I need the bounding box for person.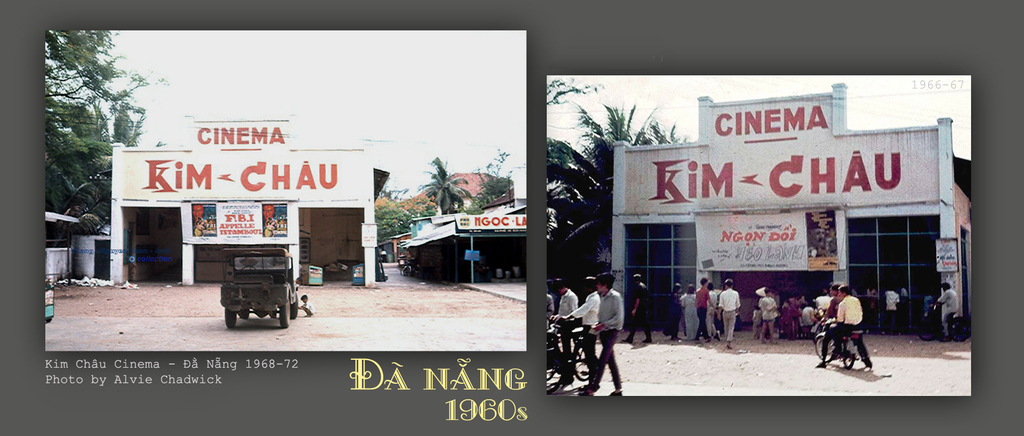
Here it is: left=574, top=275, right=627, bottom=394.
